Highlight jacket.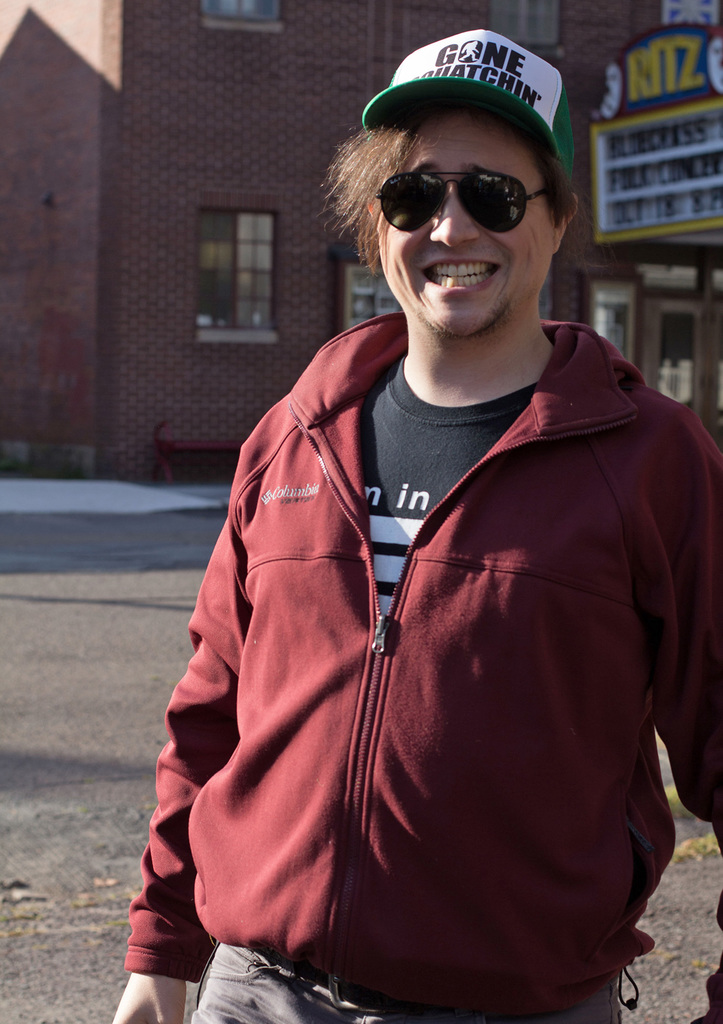
Highlighted region: 167 151 713 1023.
